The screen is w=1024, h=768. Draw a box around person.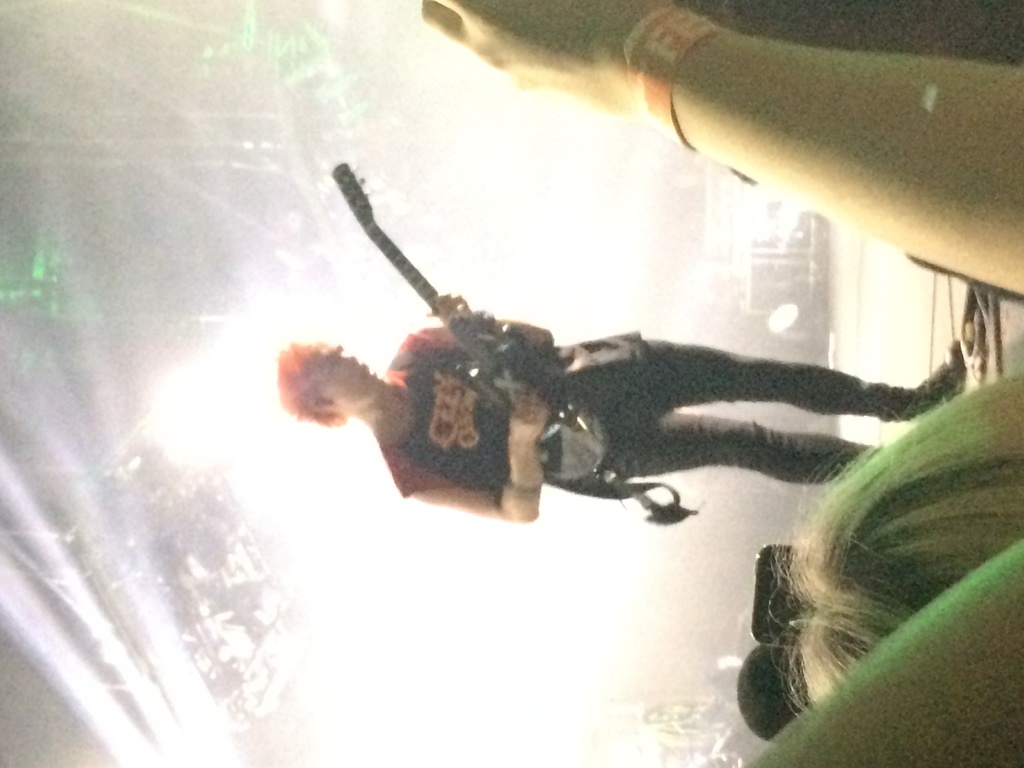
{"x1": 268, "y1": 336, "x2": 973, "y2": 537}.
